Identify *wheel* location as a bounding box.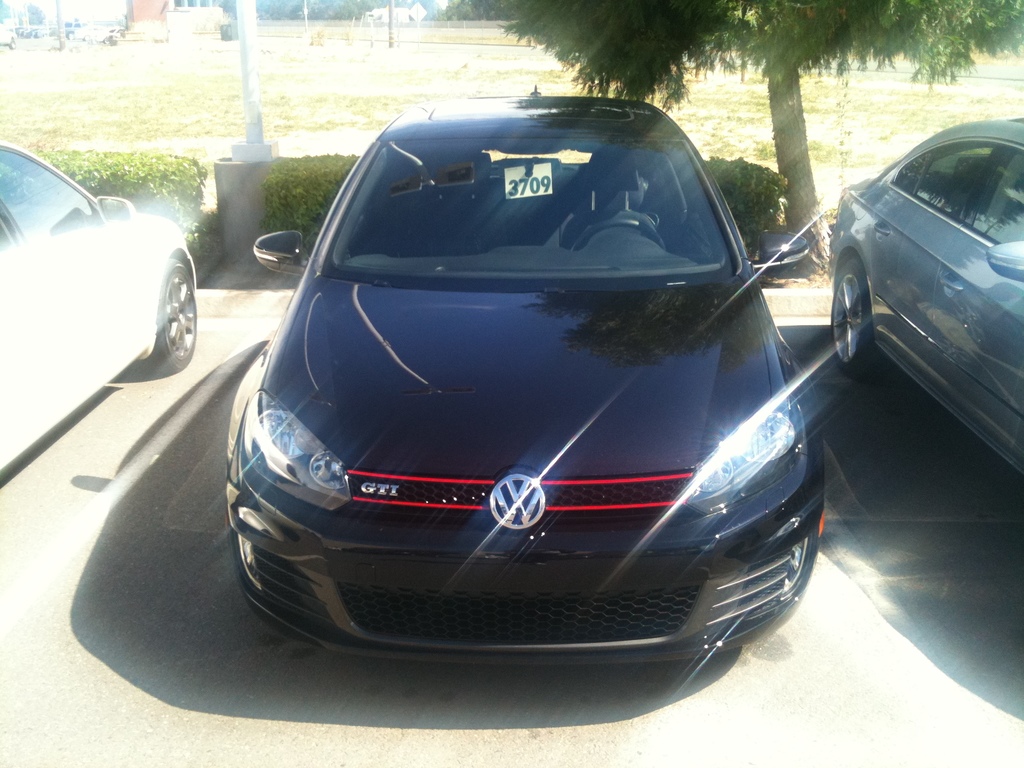
select_region(566, 219, 664, 250).
